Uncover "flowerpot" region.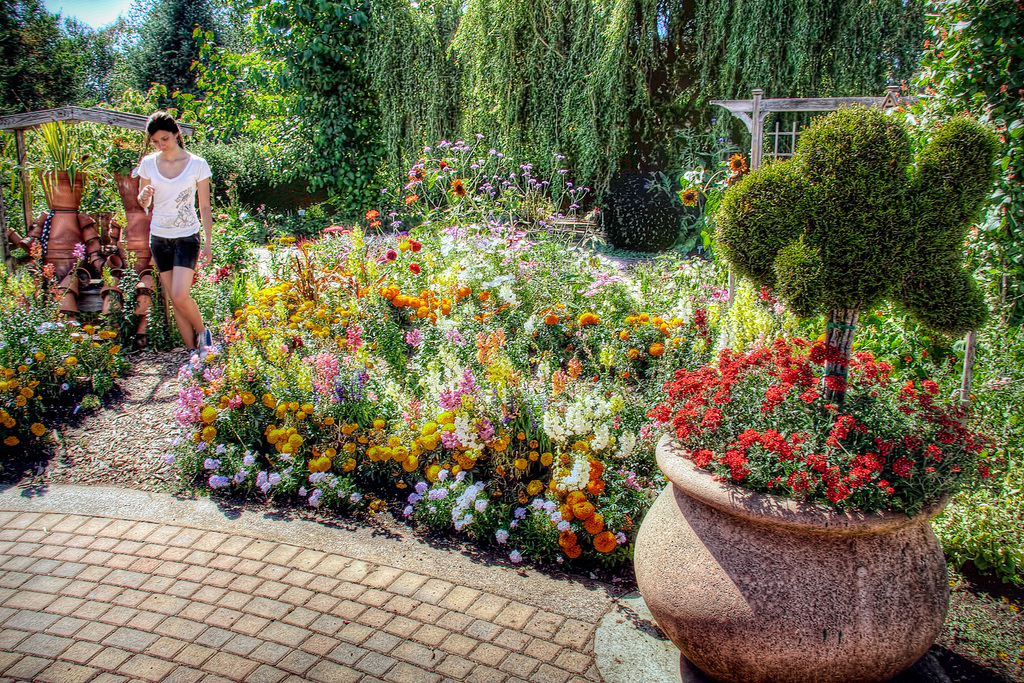
Uncovered: [x1=67, y1=264, x2=89, y2=290].
